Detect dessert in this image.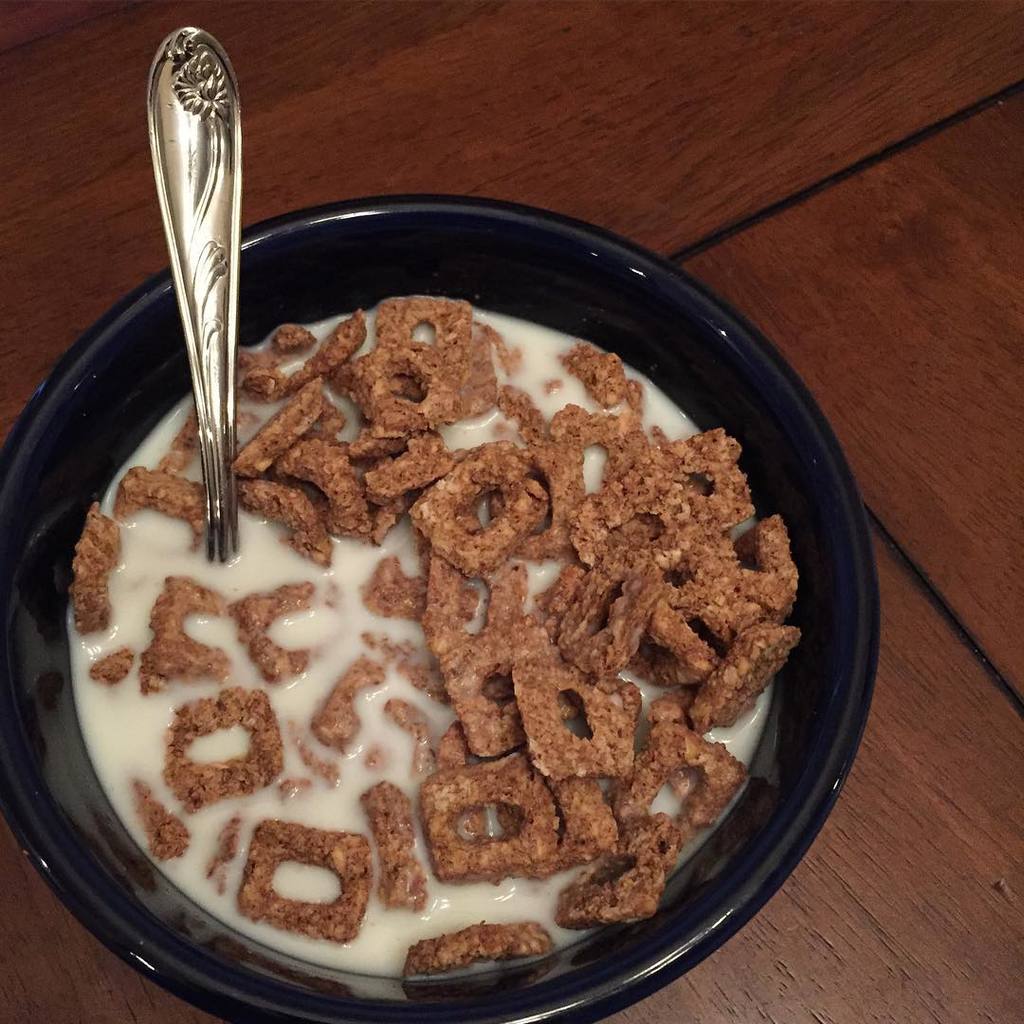
Detection: left=545, top=541, right=654, bottom=680.
